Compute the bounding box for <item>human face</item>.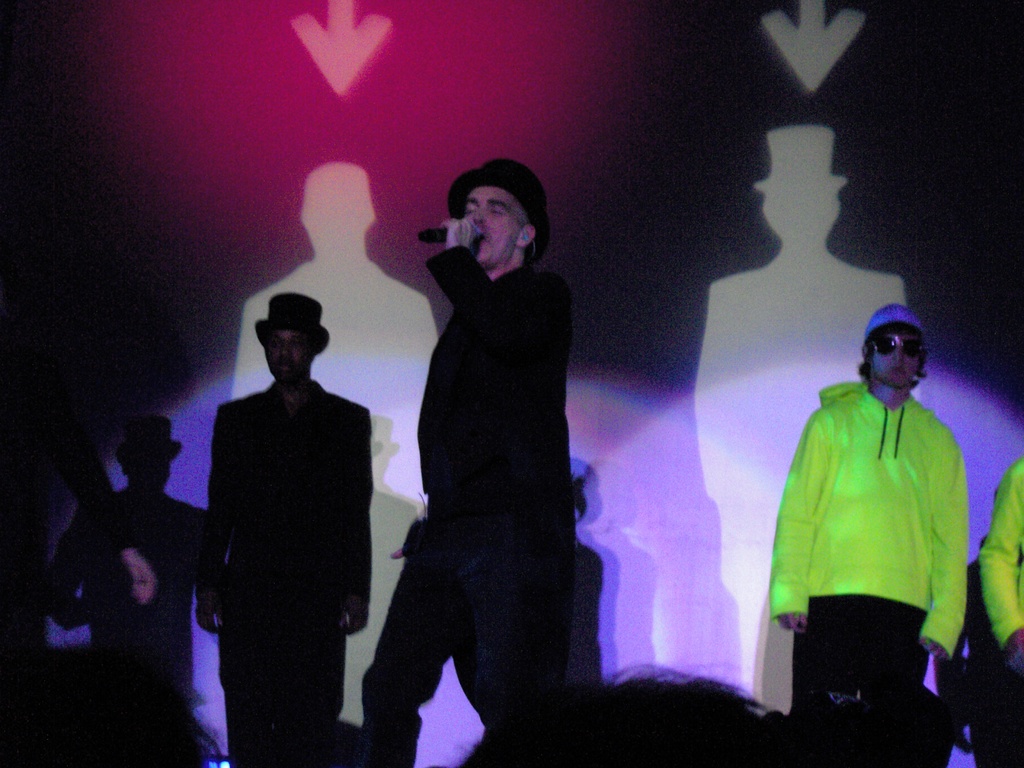
(868,333,922,388).
